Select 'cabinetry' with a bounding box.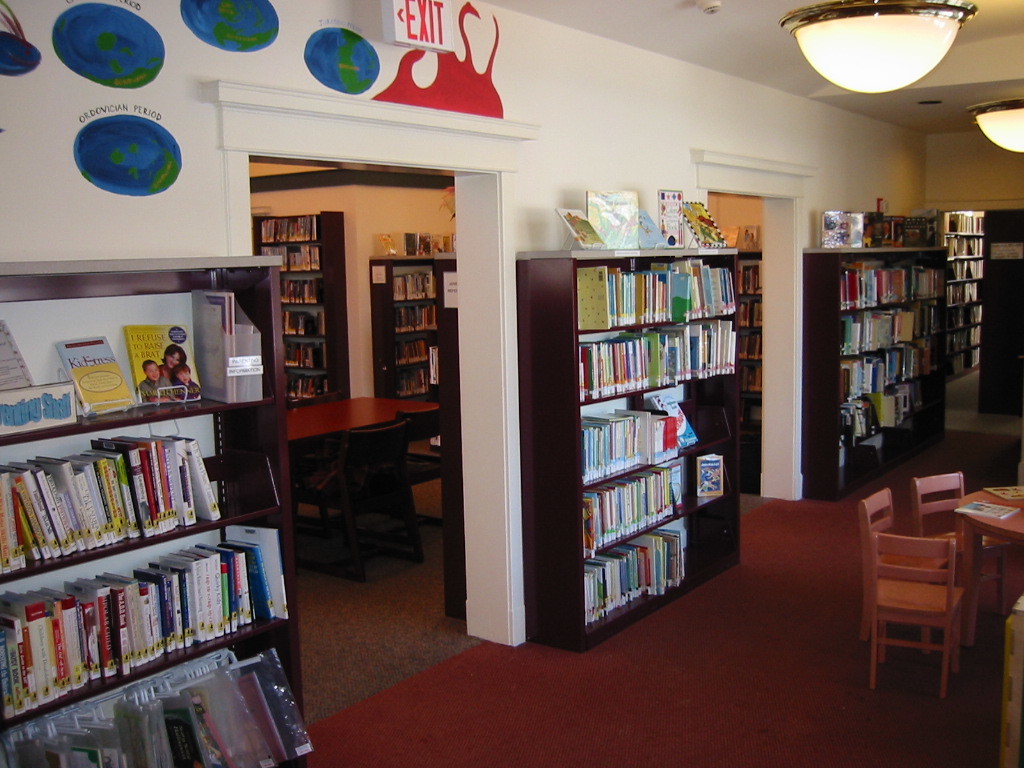
(249, 212, 339, 409).
